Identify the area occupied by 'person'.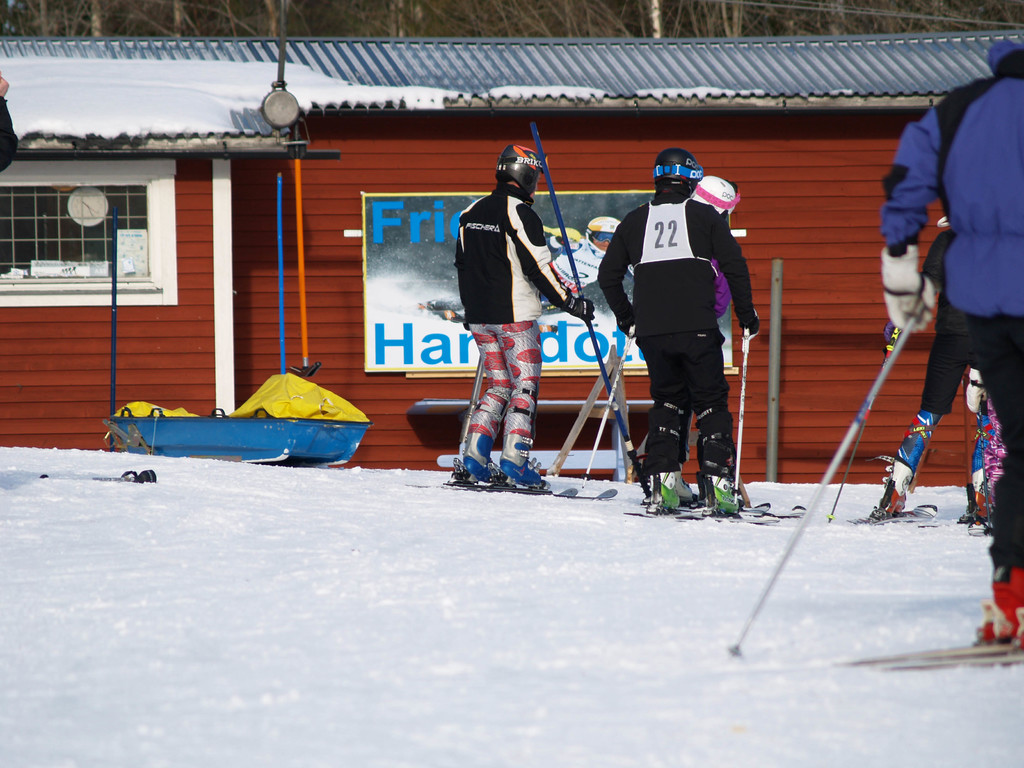
Area: {"left": 883, "top": 27, "right": 1023, "bottom": 653}.
